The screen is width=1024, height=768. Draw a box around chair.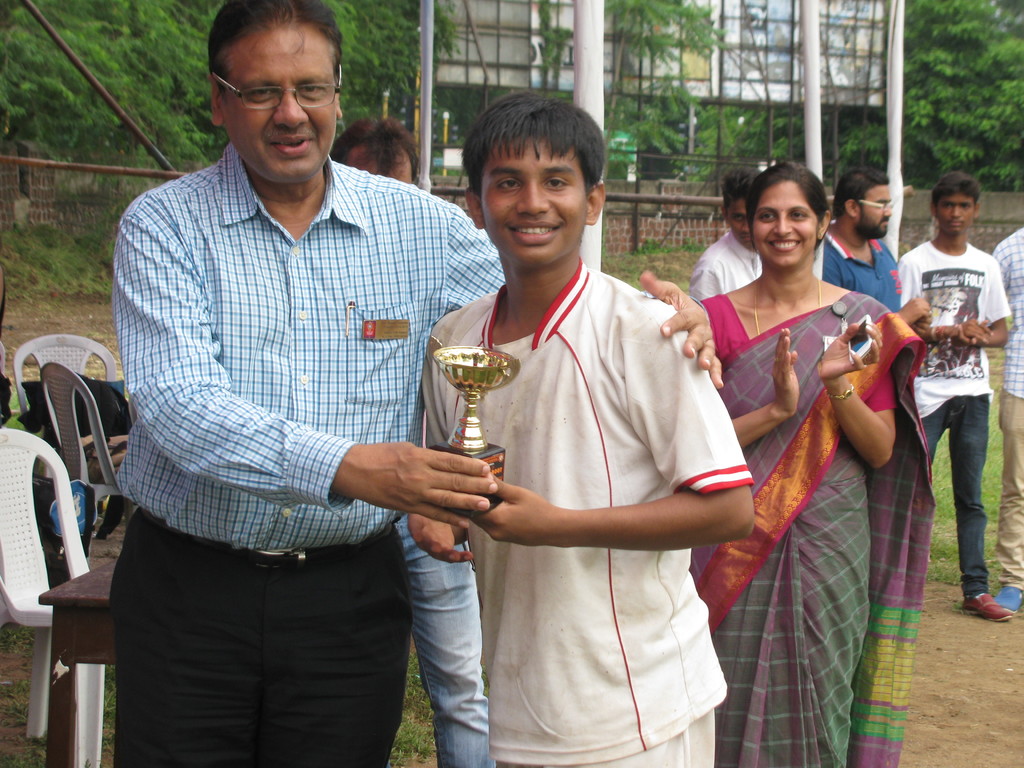
[38, 359, 132, 584].
